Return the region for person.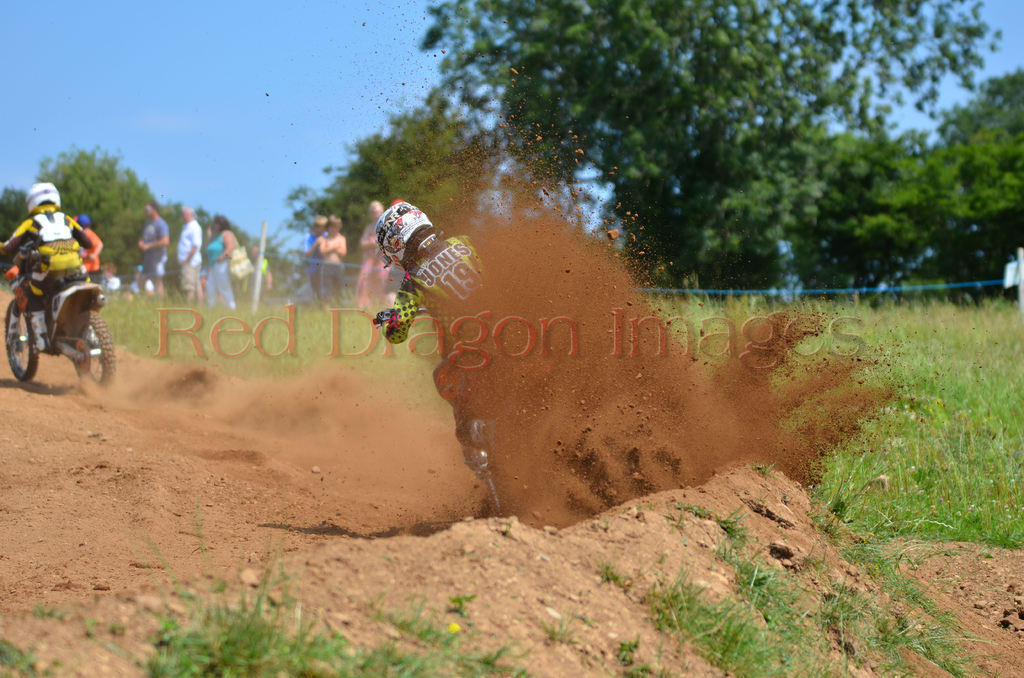
rect(351, 198, 393, 311).
